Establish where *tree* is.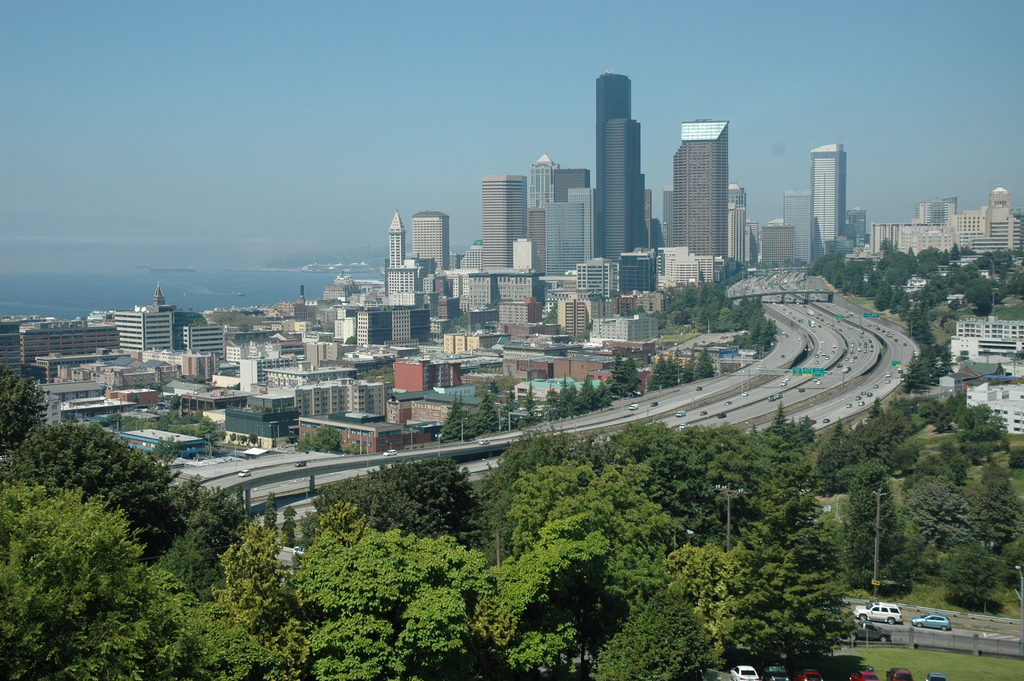
Established at bbox=(751, 396, 817, 452).
